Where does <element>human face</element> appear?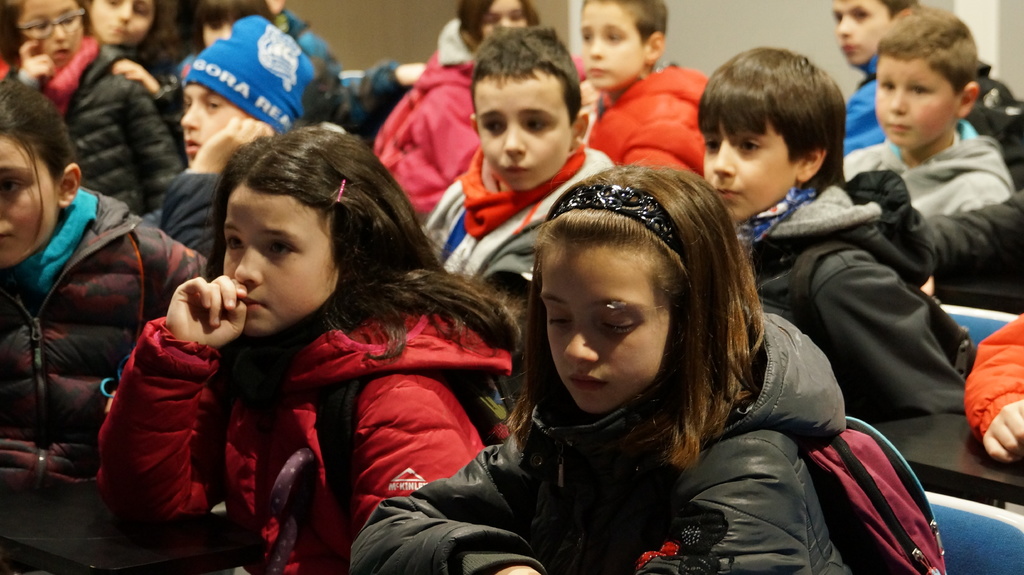
Appears at 832, 0, 891, 67.
